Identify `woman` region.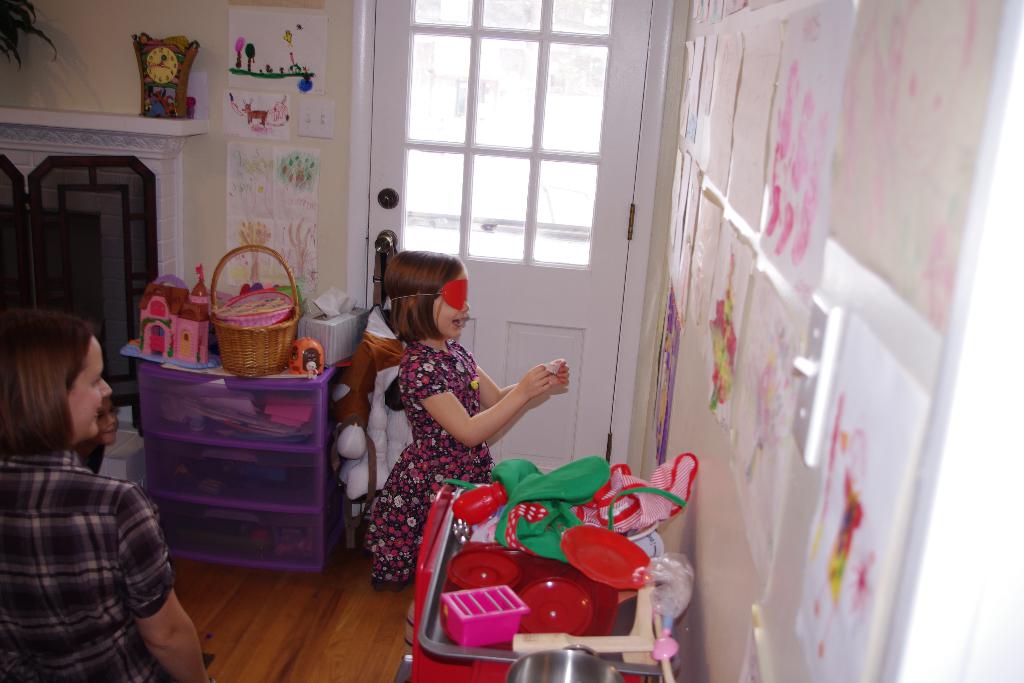
Region: box(0, 296, 196, 682).
